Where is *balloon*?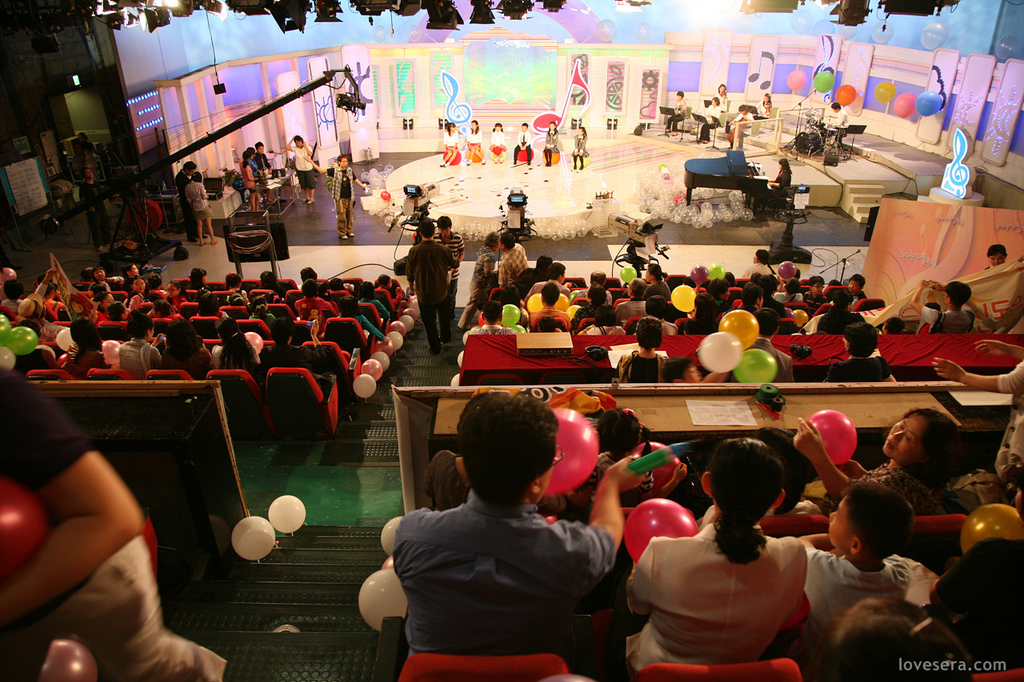
545,407,599,496.
